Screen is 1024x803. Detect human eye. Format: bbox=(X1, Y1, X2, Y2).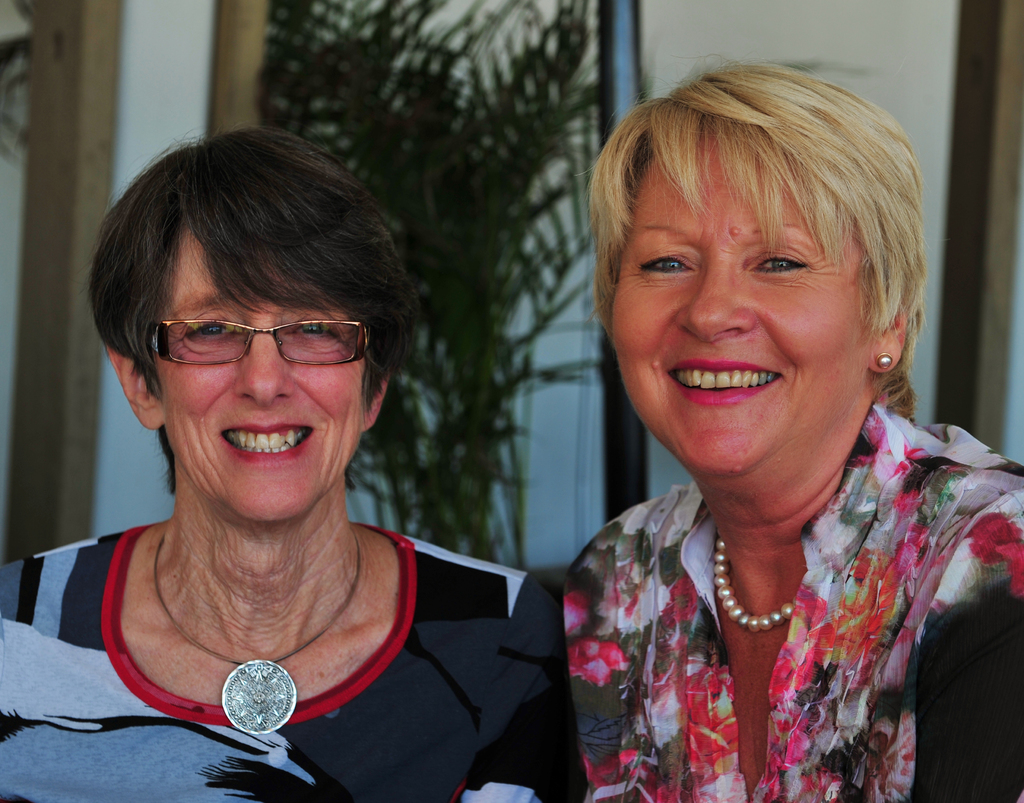
bbox=(752, 250, 810, 280).
